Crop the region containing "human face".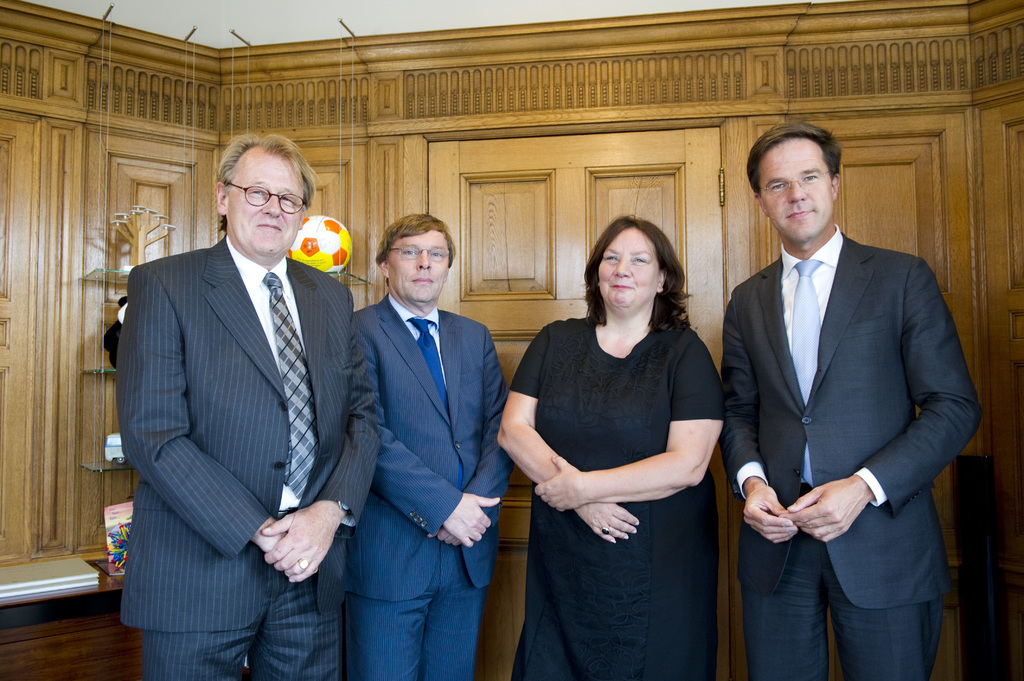
Crop region: locate(387, 225, 449, 303).
